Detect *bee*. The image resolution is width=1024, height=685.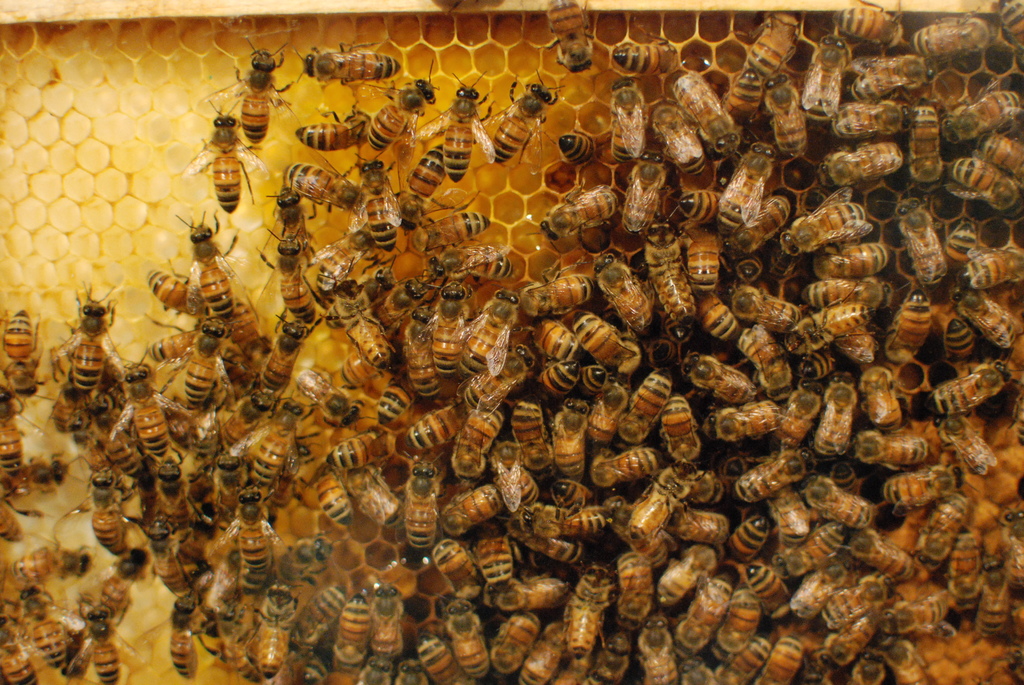
[left=556, top=562, right=624, bottom=668].
